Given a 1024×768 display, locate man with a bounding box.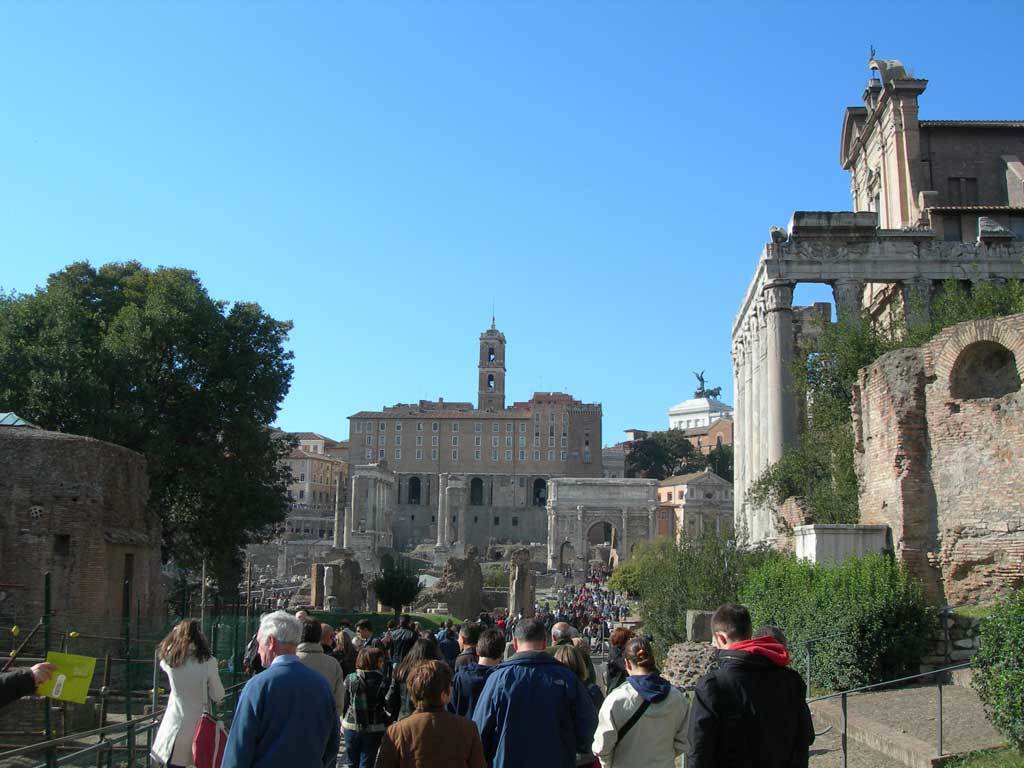
Located: rect(0, 660, 58, 710).
